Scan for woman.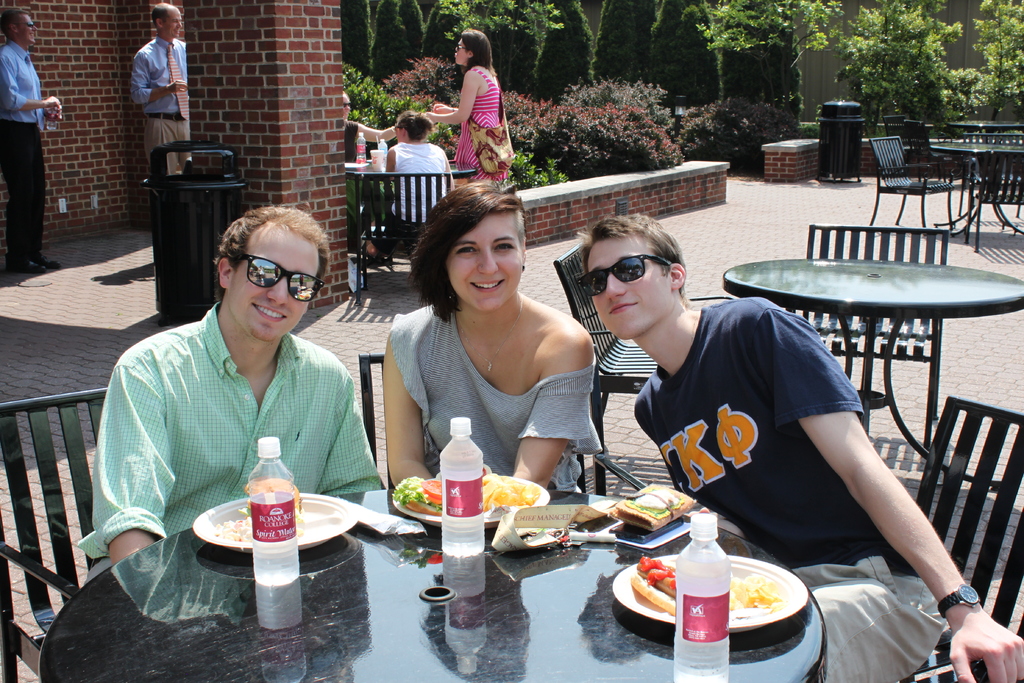
Scan result: 345:93:404:261.
